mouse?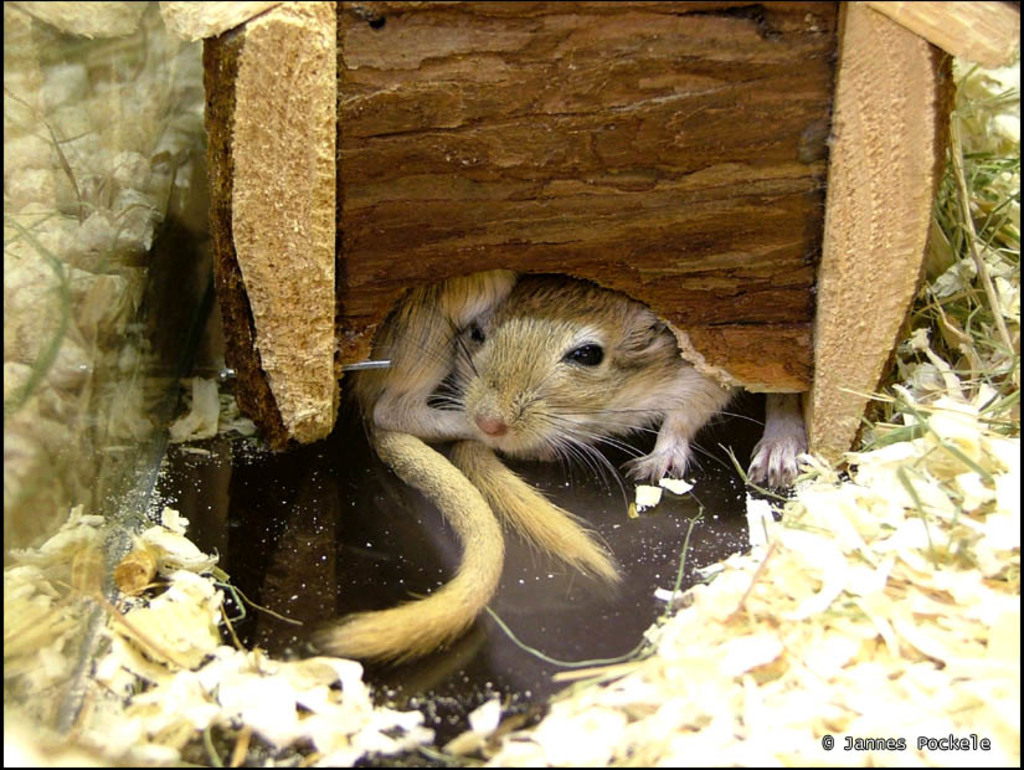
<bbox>372, 276, 808, 491</bbox>
